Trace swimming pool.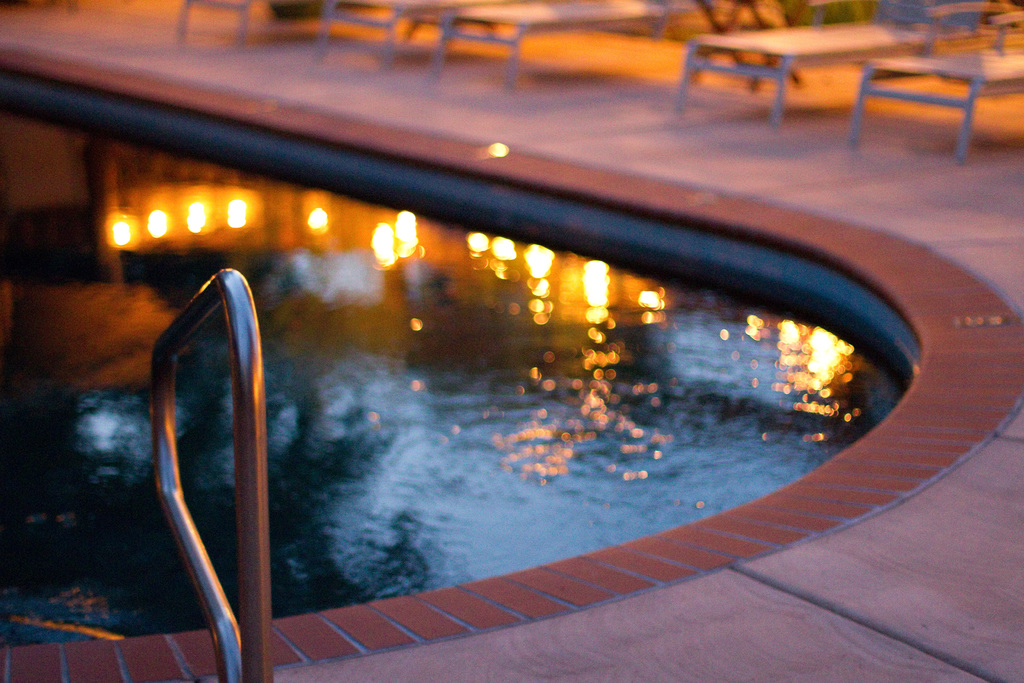
Traced to 88 88 915 636.
